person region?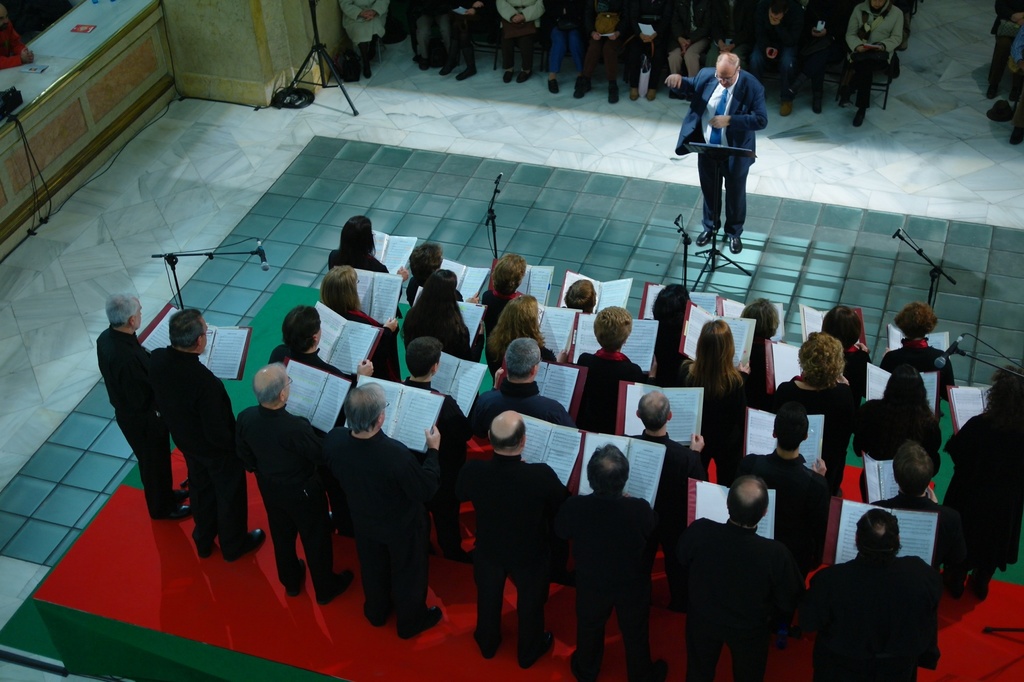
<region>148, 303, 266, 568</region>
